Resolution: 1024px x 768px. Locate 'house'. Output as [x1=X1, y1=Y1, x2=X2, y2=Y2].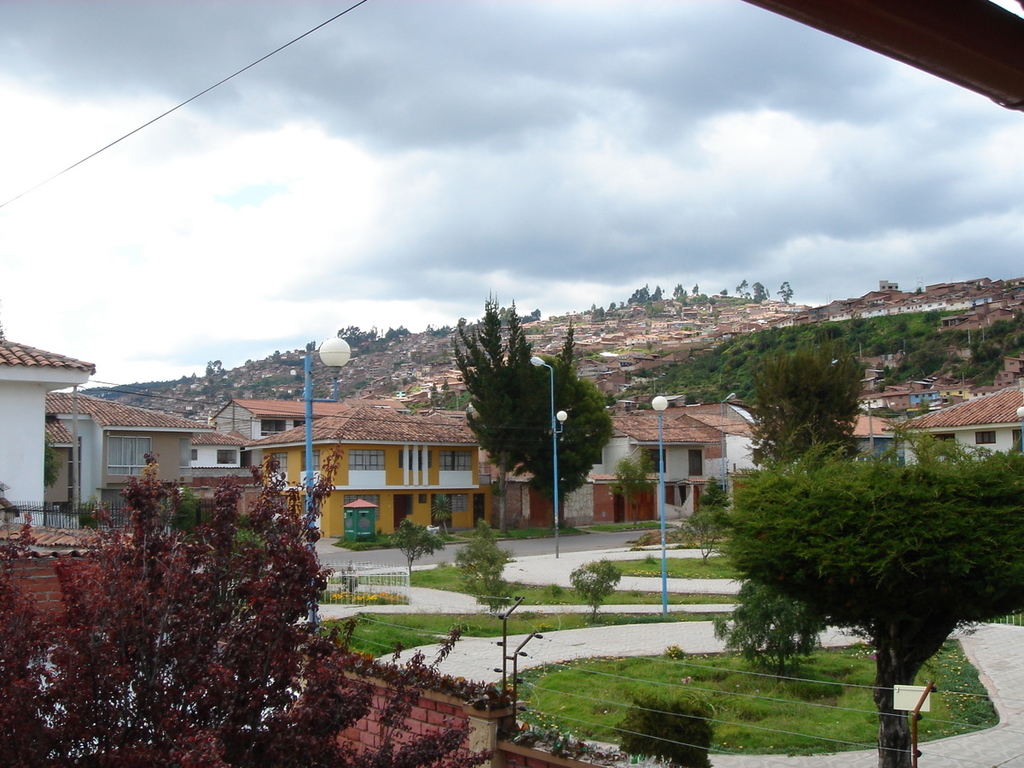
[x1=0, y1=331, x2=97, y2=527].
